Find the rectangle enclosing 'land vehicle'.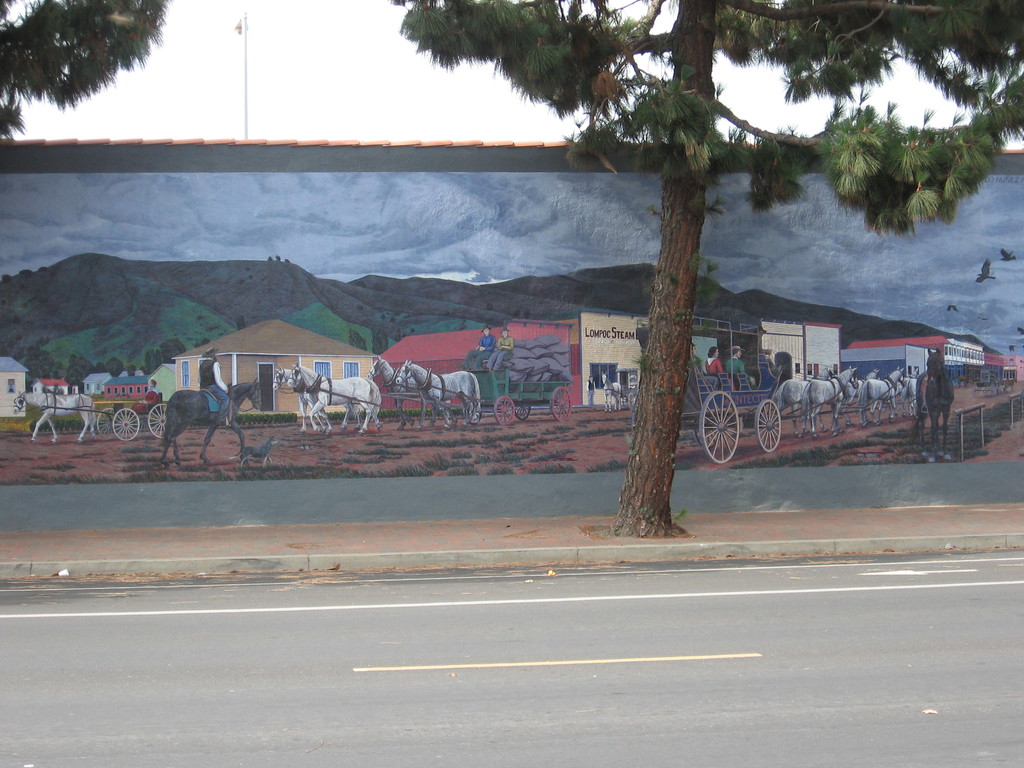
bbox=[632, 305, 911, 462].
